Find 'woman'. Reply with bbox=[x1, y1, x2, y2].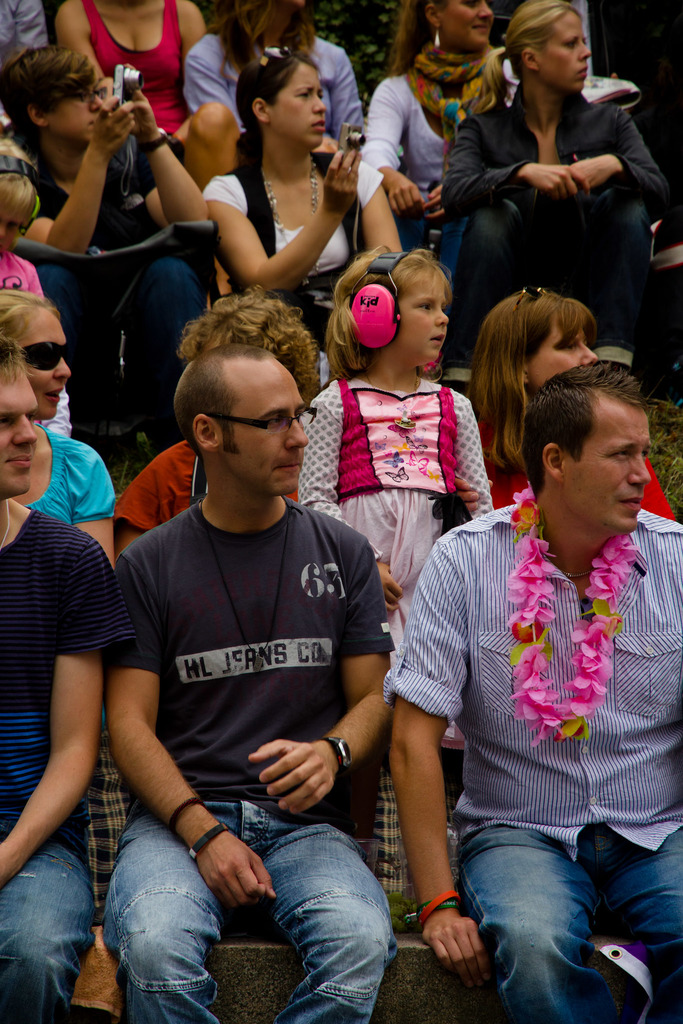
bbox=[453, 296, 665, 534].
